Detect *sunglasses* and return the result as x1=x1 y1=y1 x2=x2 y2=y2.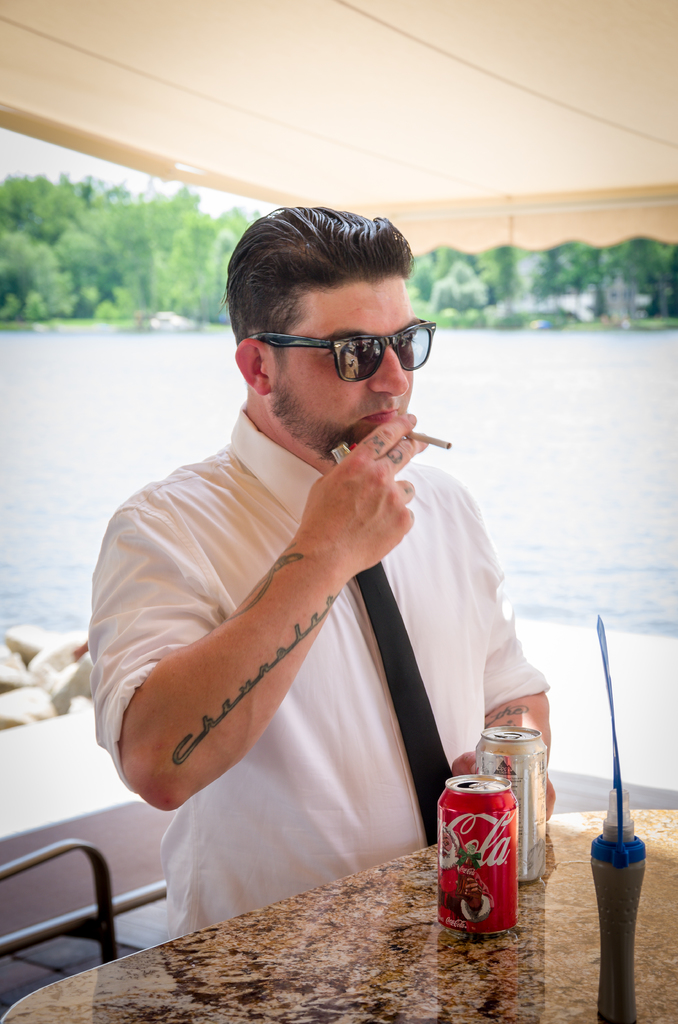
x1=252 y1=319 x2=434 y2=381.
